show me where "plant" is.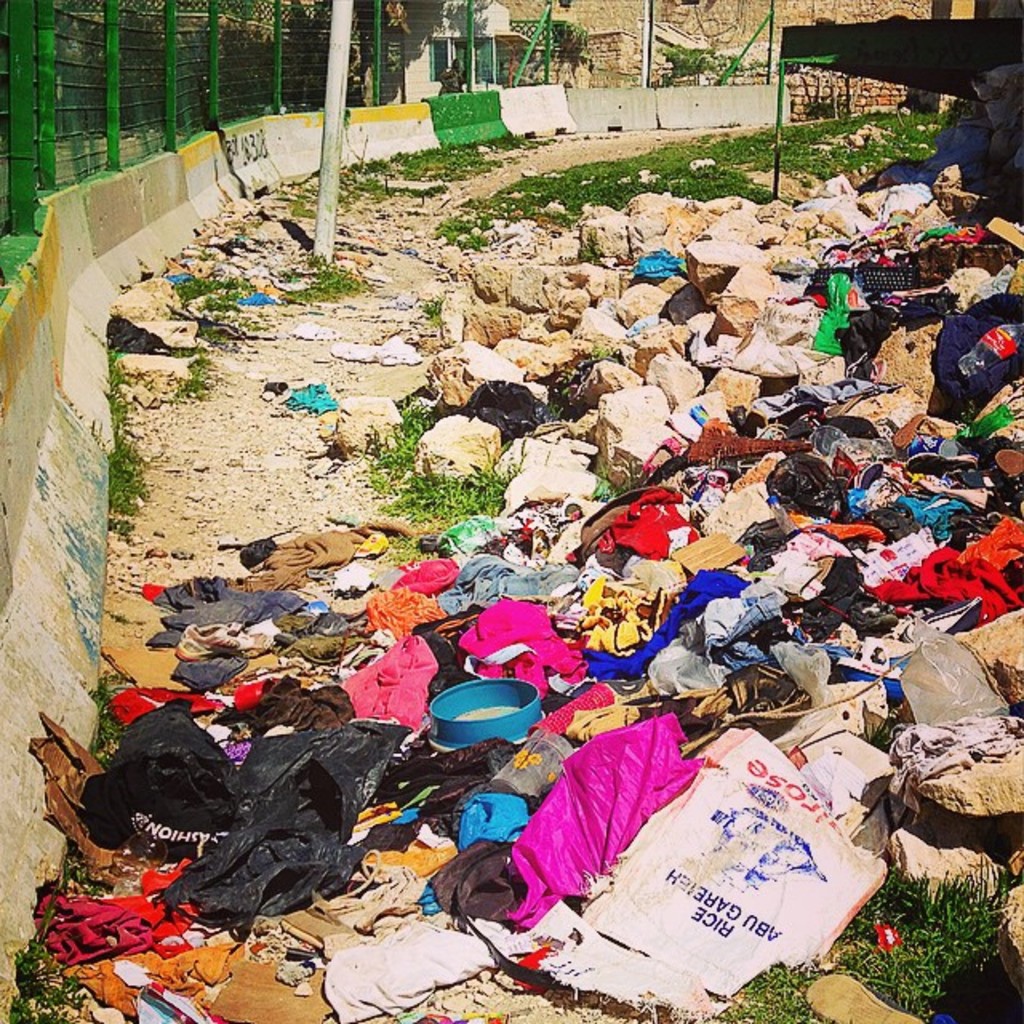
"plant" is at select_region(712, 960, 821, 1022).
